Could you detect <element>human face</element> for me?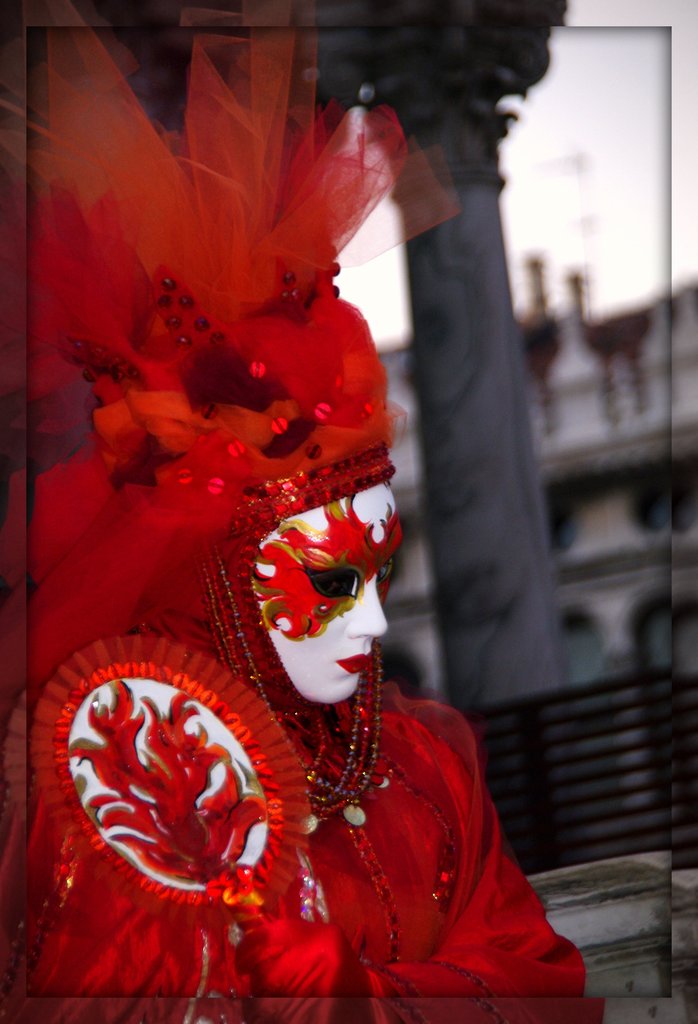
Detection result: rect(256, 481, 401, 705).
